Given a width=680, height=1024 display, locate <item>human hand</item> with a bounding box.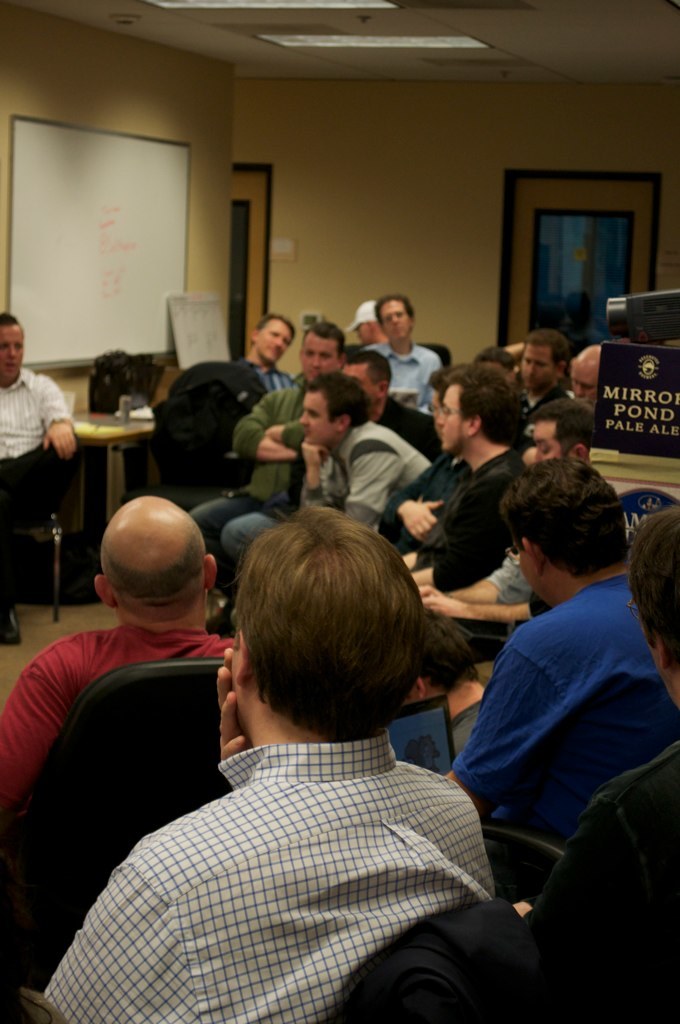
Located: x1=416 y1=584 x2=446 y2=618.
